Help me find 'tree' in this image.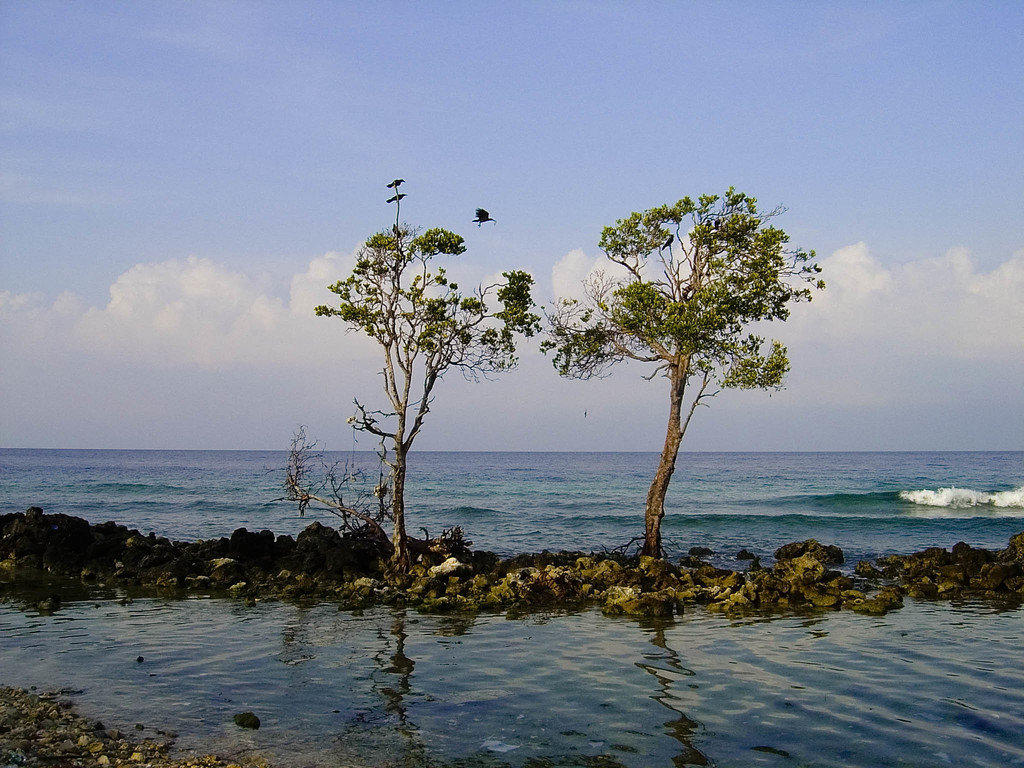
Found it: (259, 175, 536, 566).
